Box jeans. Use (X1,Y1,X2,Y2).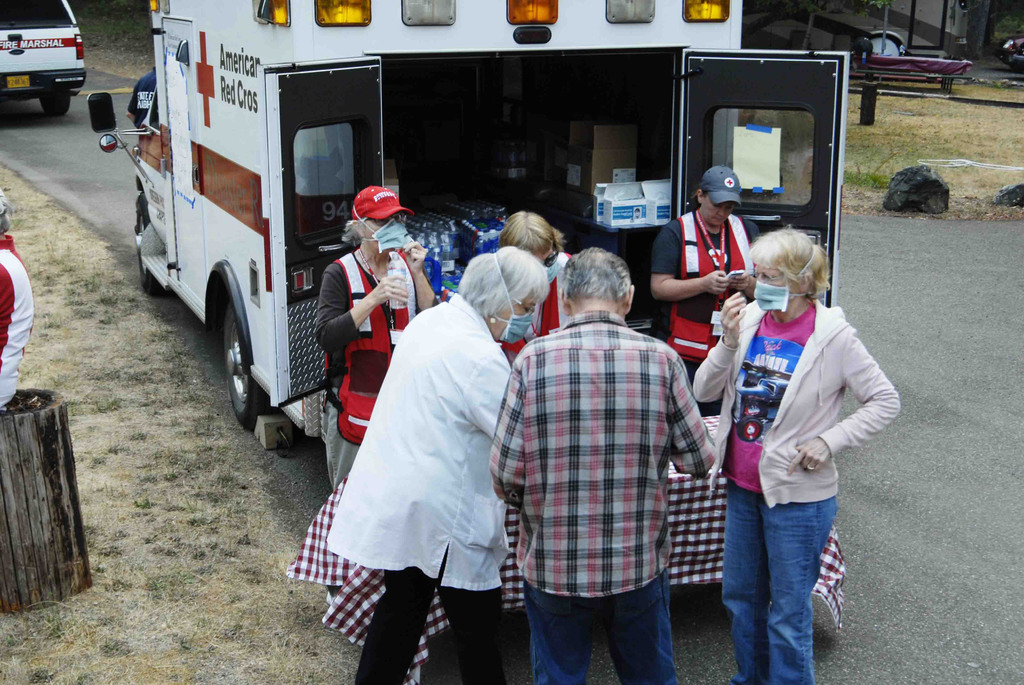
(525,567,680,684).
